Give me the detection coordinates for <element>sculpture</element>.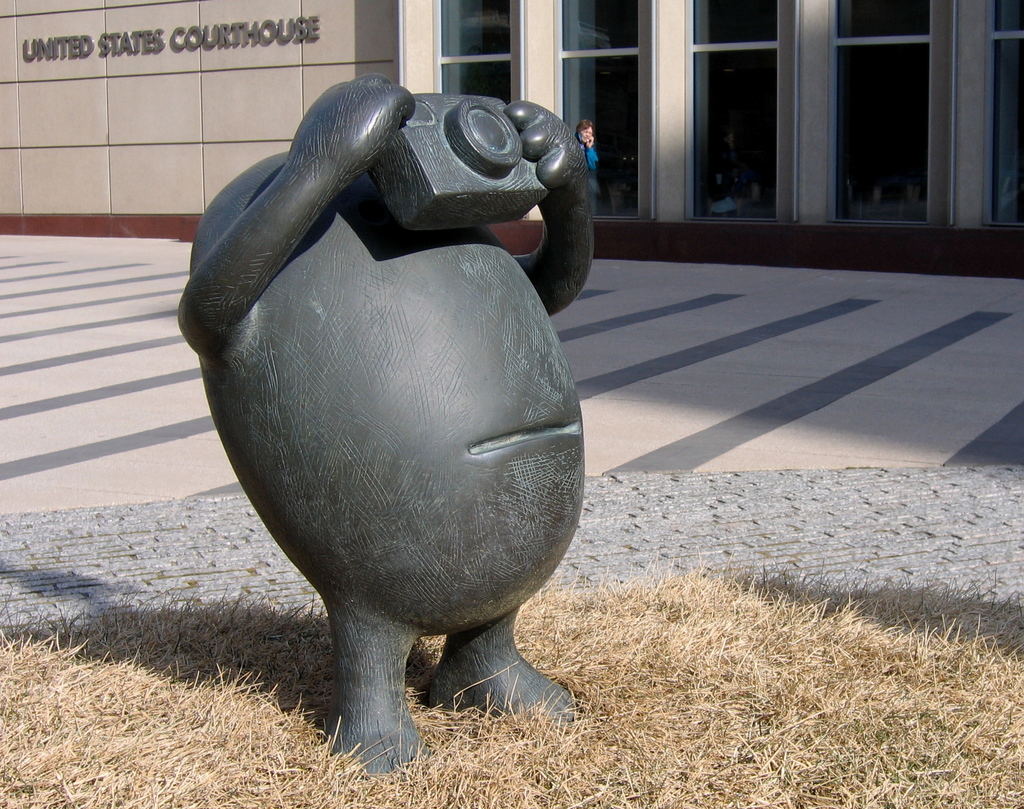
<box>193,68,608,773</box>.
